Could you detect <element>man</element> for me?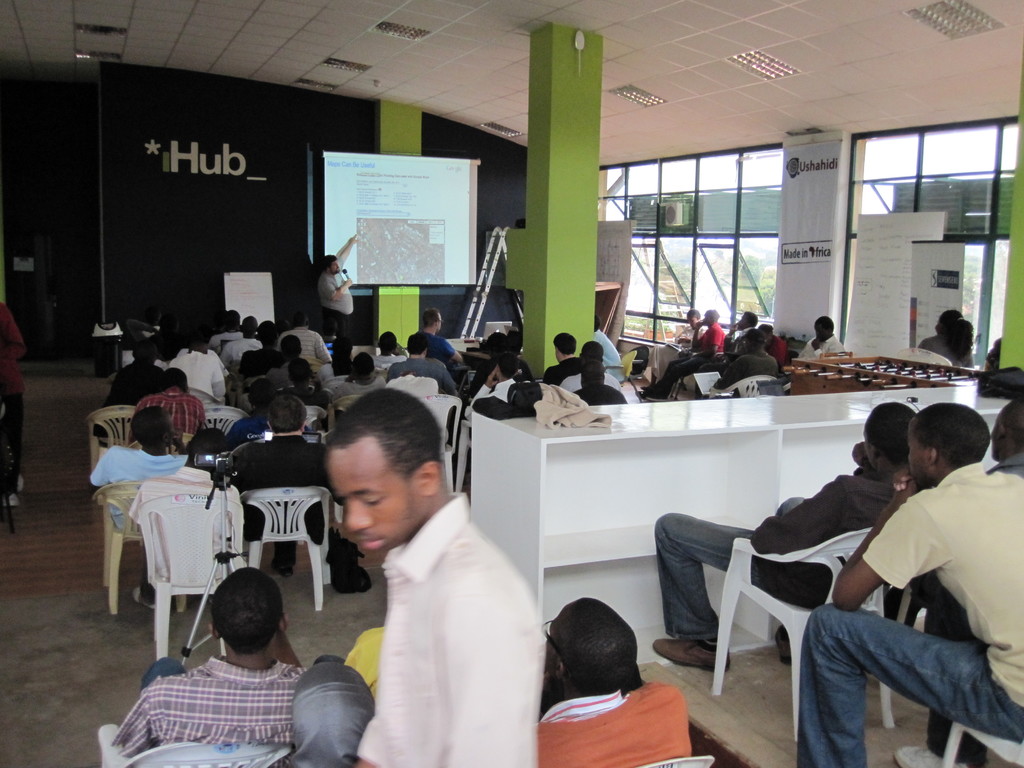
Detection result: bbox=[532, 596, 694, 767].
